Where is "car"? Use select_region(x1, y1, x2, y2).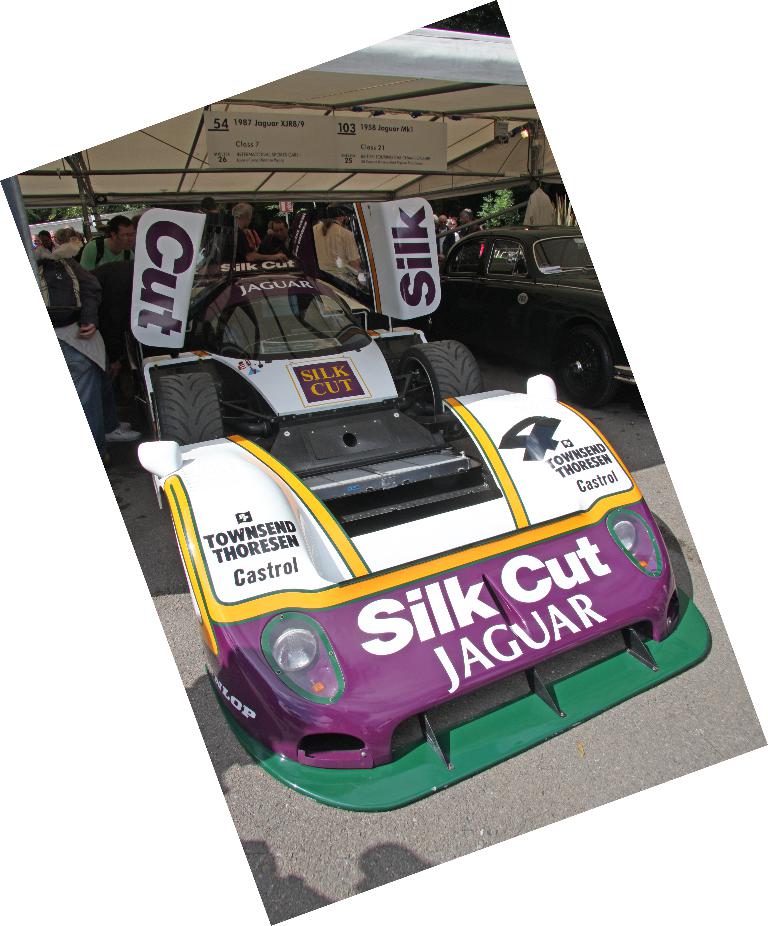
select_region(422, 228, 643, 407).
